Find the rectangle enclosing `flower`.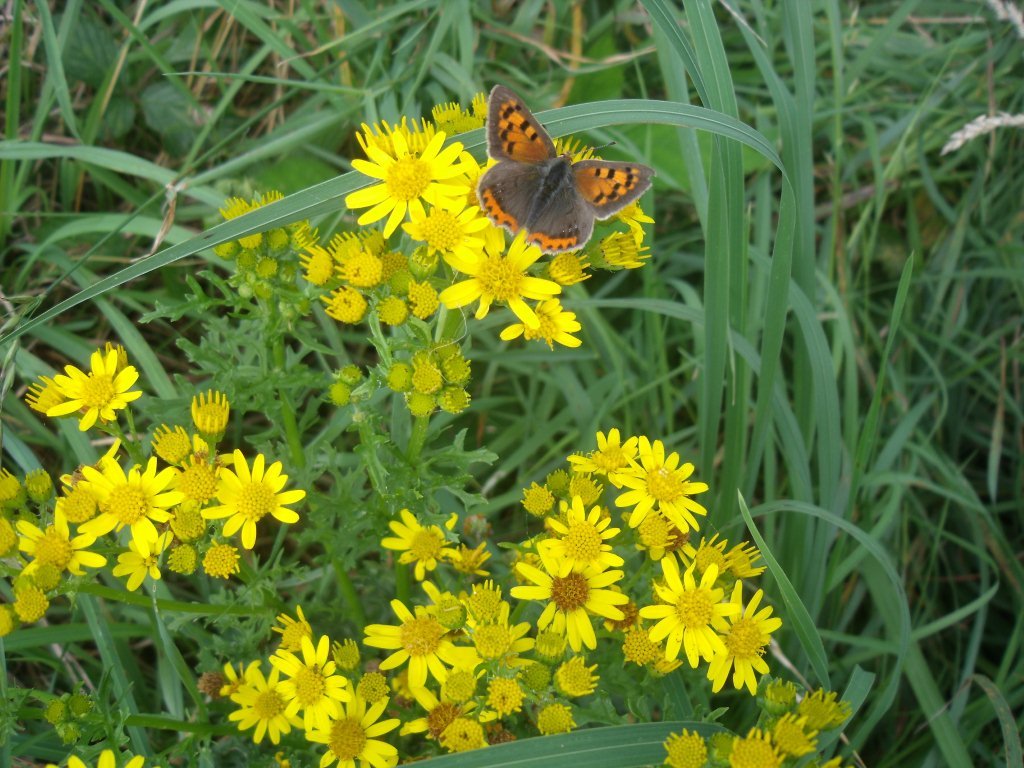
bbox=[11, 581, 39, 624].
